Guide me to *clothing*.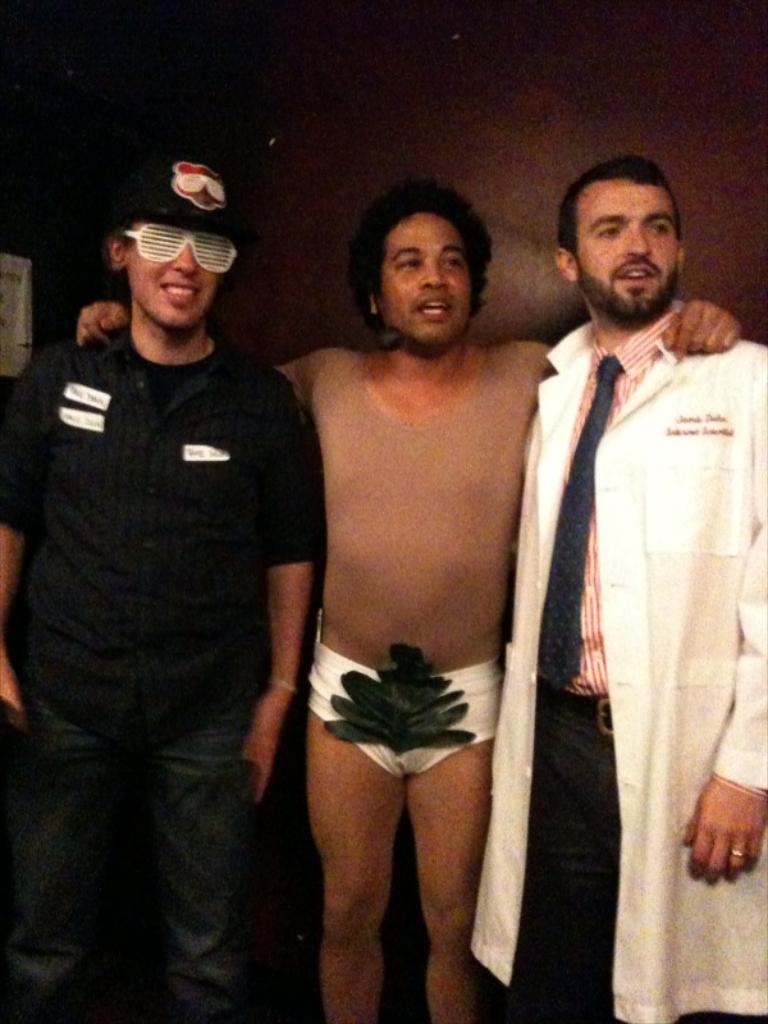
Guidance: 276, 343, 552, 780.
